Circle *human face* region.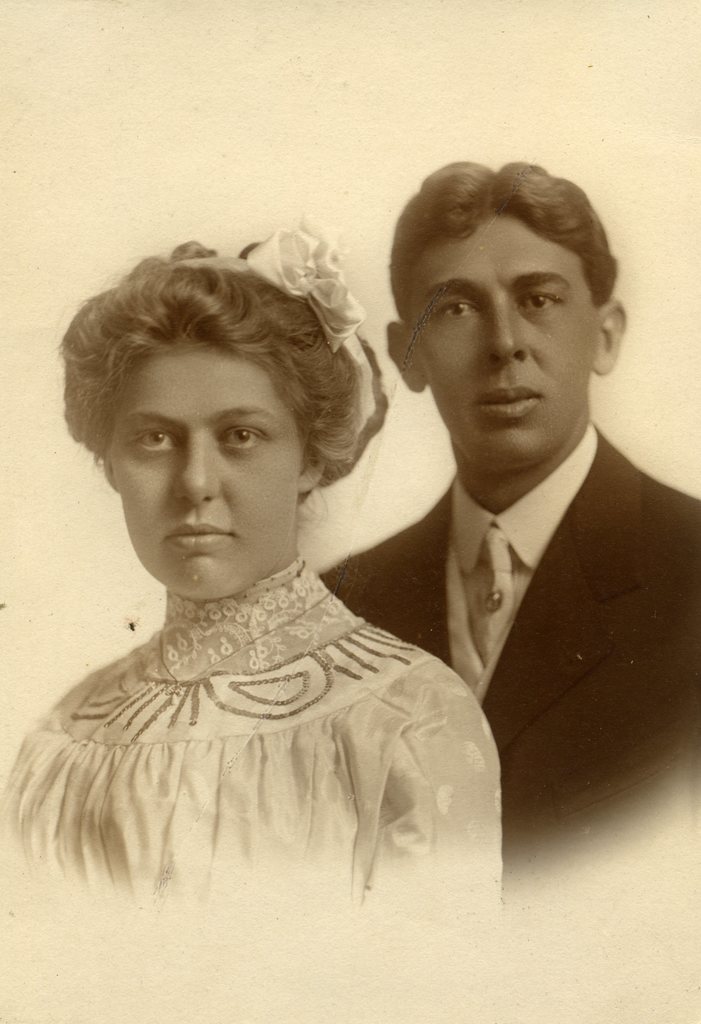
Region: bbox(111, 345, 296, 597).
